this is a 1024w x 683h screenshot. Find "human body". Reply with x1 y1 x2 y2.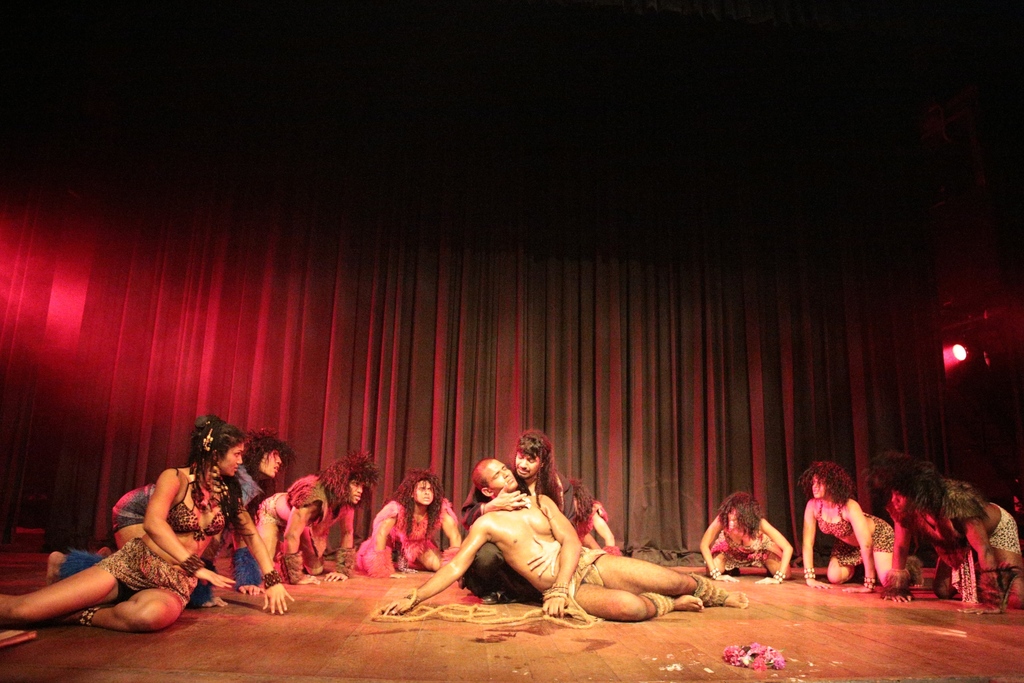
695 509 794 582.
